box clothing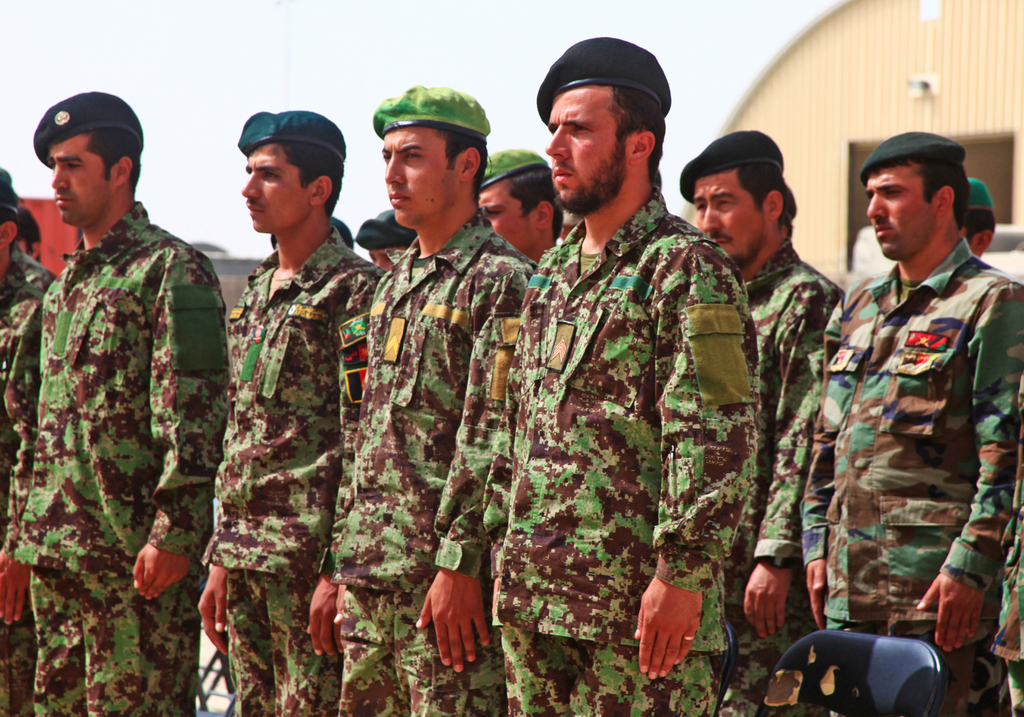
(680, 128, 785, 203)
